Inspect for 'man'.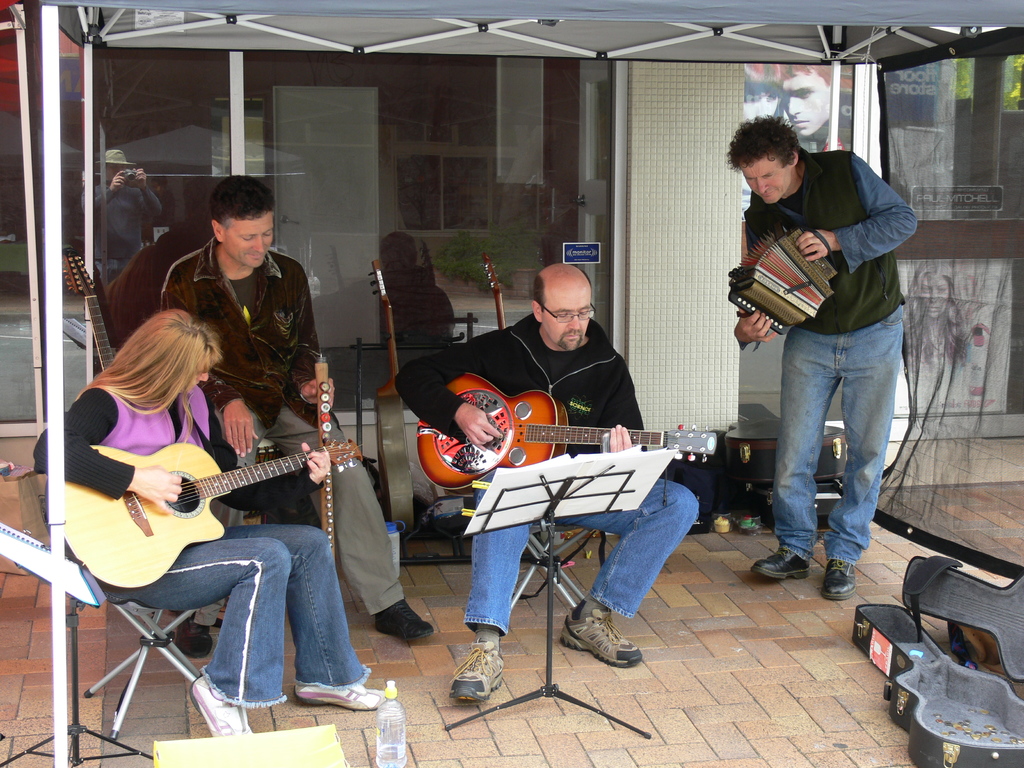
Inspection: 715,120,920,603.
